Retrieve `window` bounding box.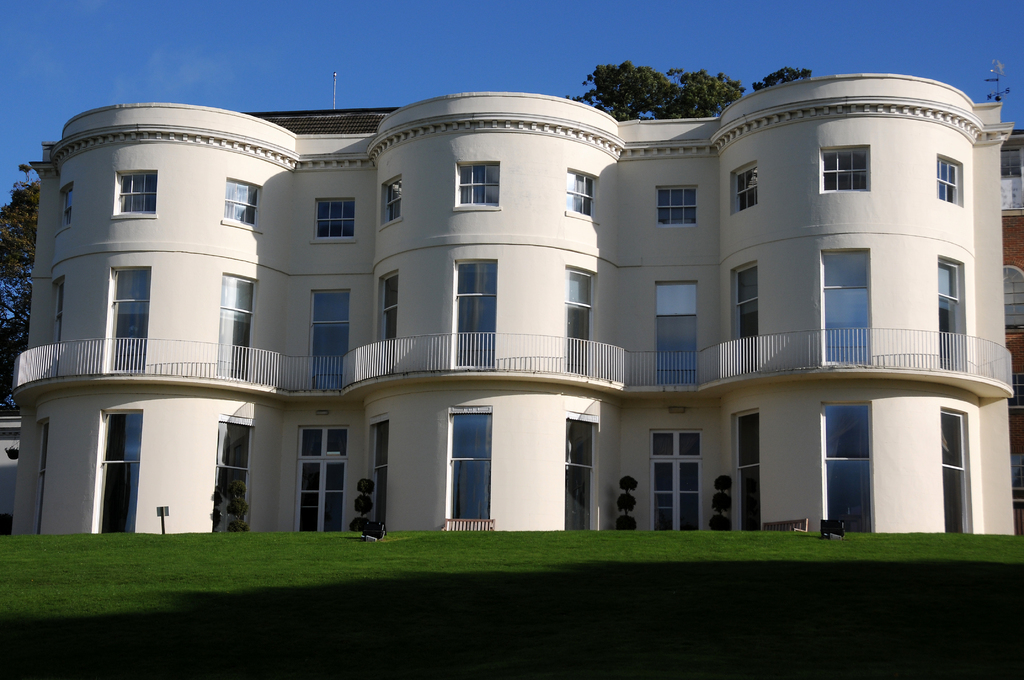
Bounding box: bbox(820, 147, 868, 195).
